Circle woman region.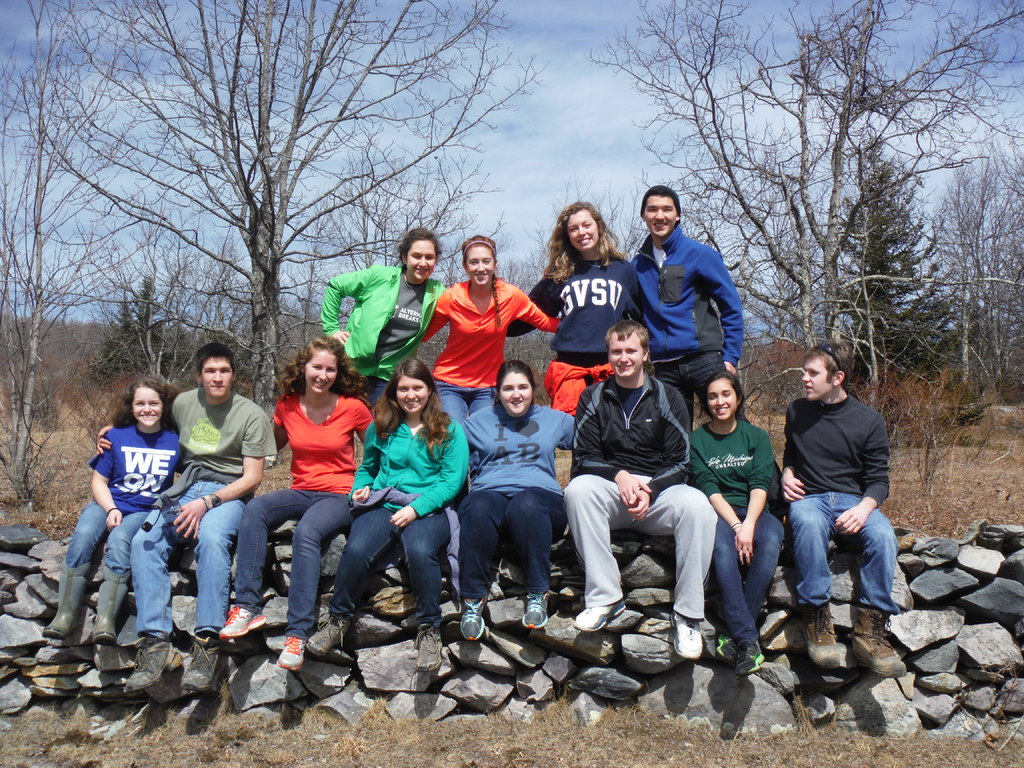
Region: box=[308, 358, 469, 678].
